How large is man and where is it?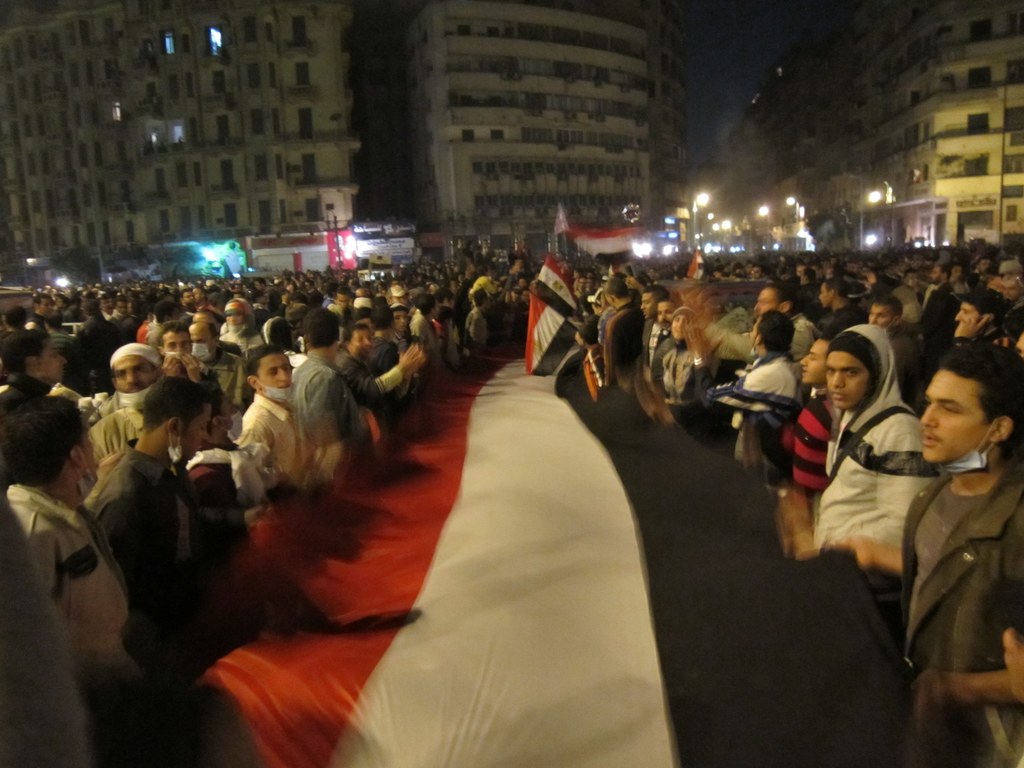
Bounding box: bbox(159, 320, 215, 378).
